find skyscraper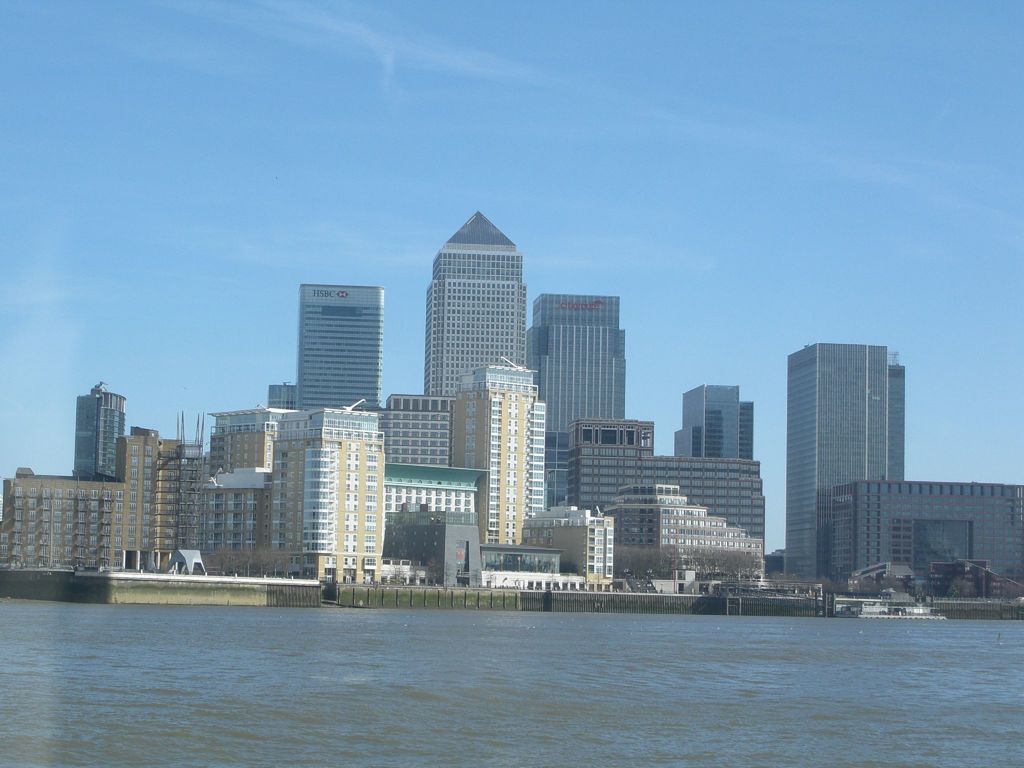
detection(654, 380, 764, 473)
